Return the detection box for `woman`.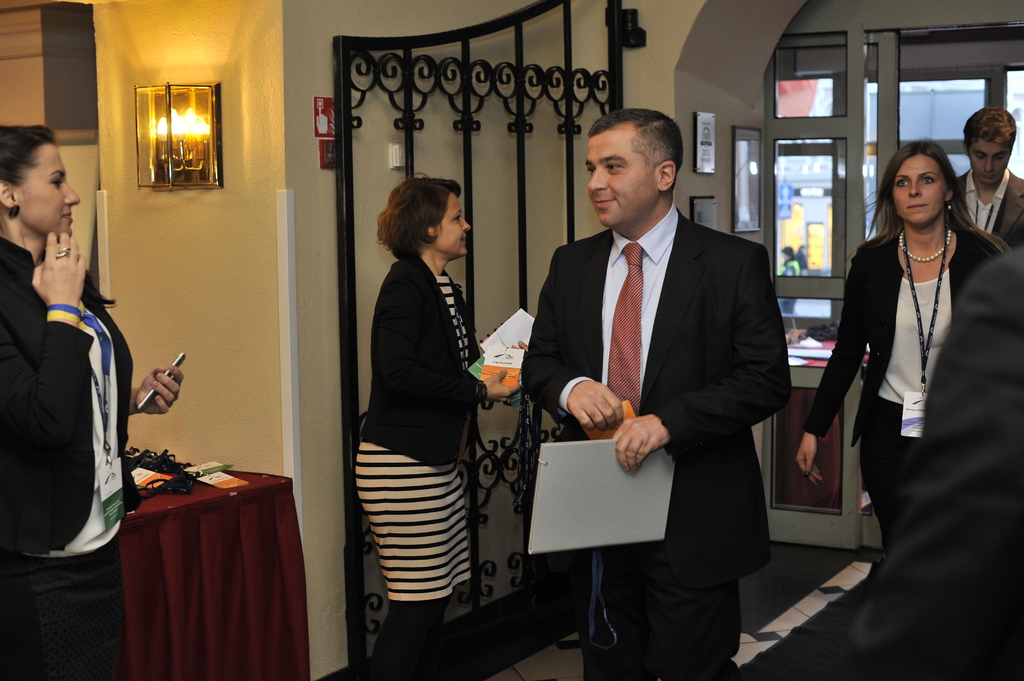
354,161,514,661.
